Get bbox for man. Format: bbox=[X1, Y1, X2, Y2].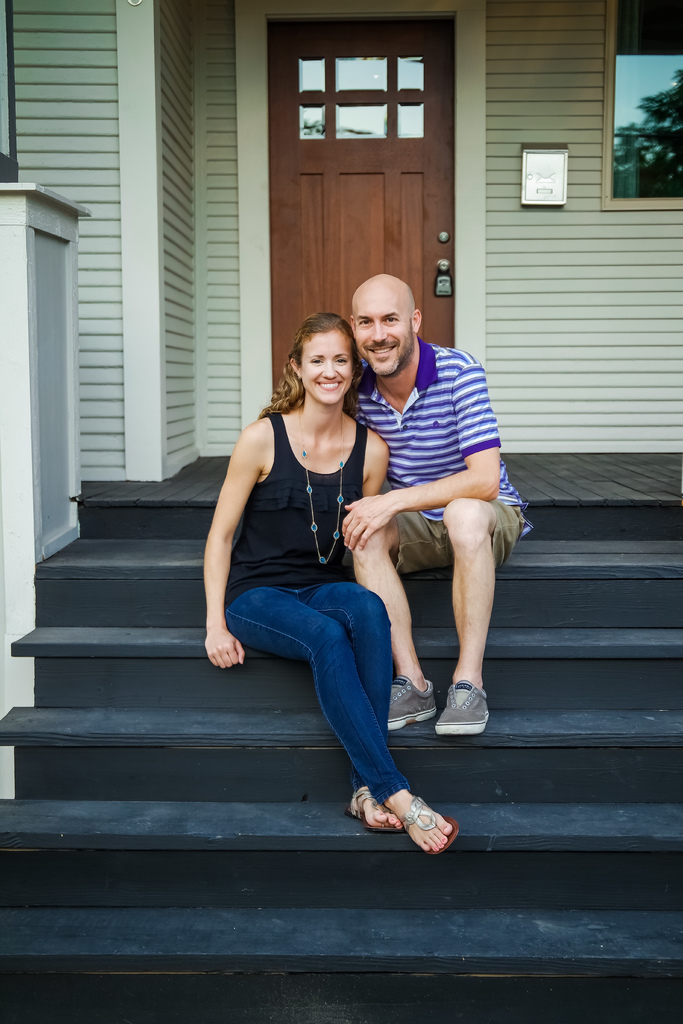
bbox=[327, 272, 513, 797].
